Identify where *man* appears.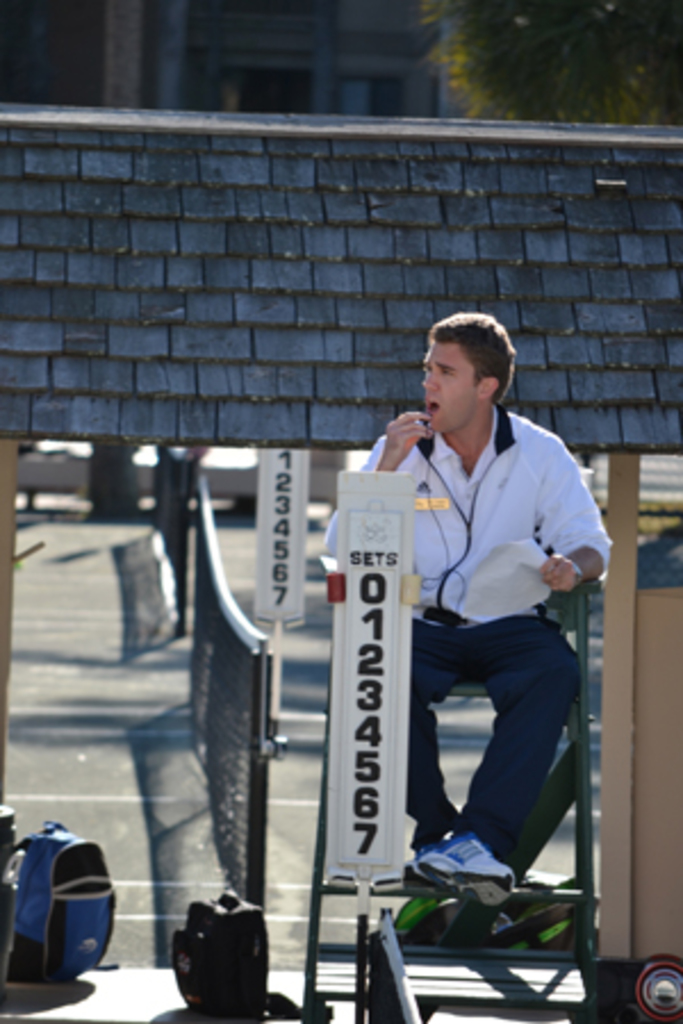
Appears at rect(373, 323, 606, 967).
